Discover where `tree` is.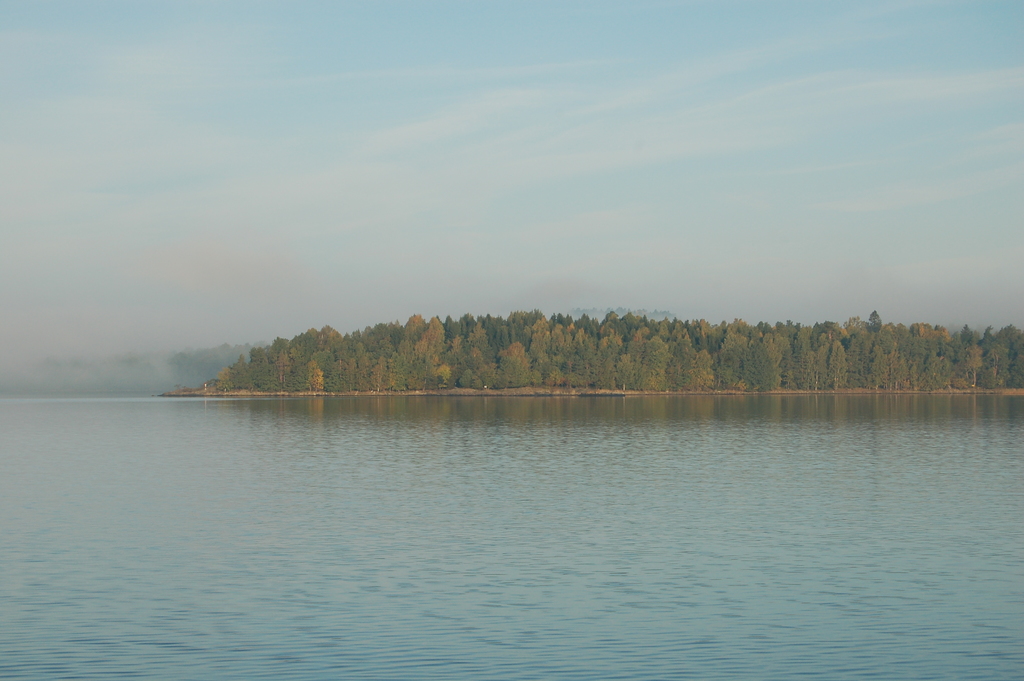
Discovered at 963 342 985 384.
